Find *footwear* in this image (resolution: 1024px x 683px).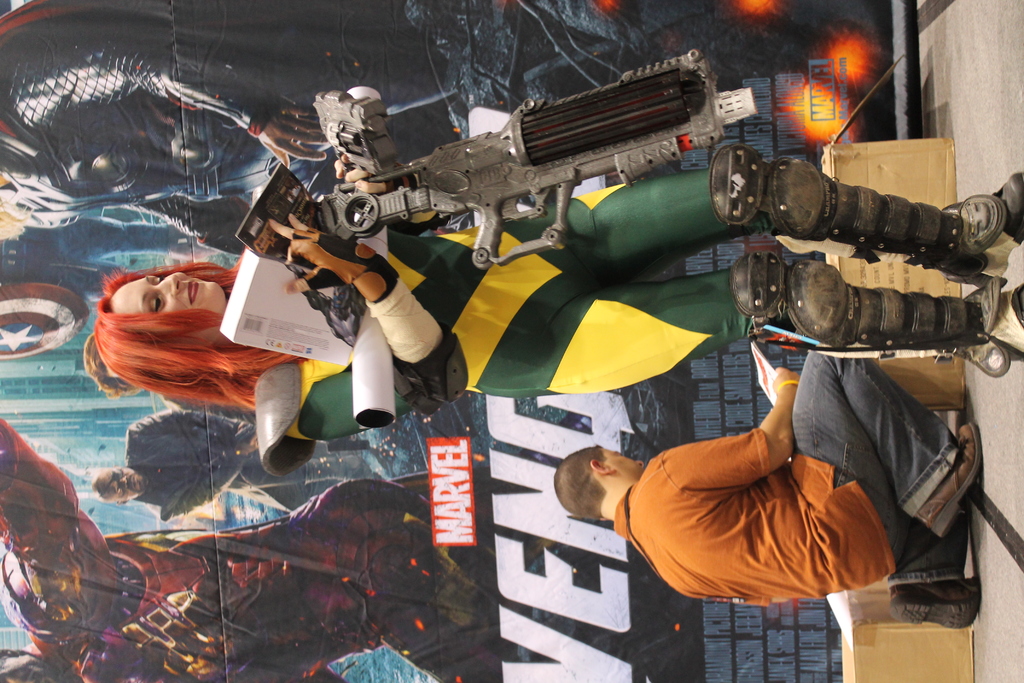
select_region(705, 135, 1023, 294).
